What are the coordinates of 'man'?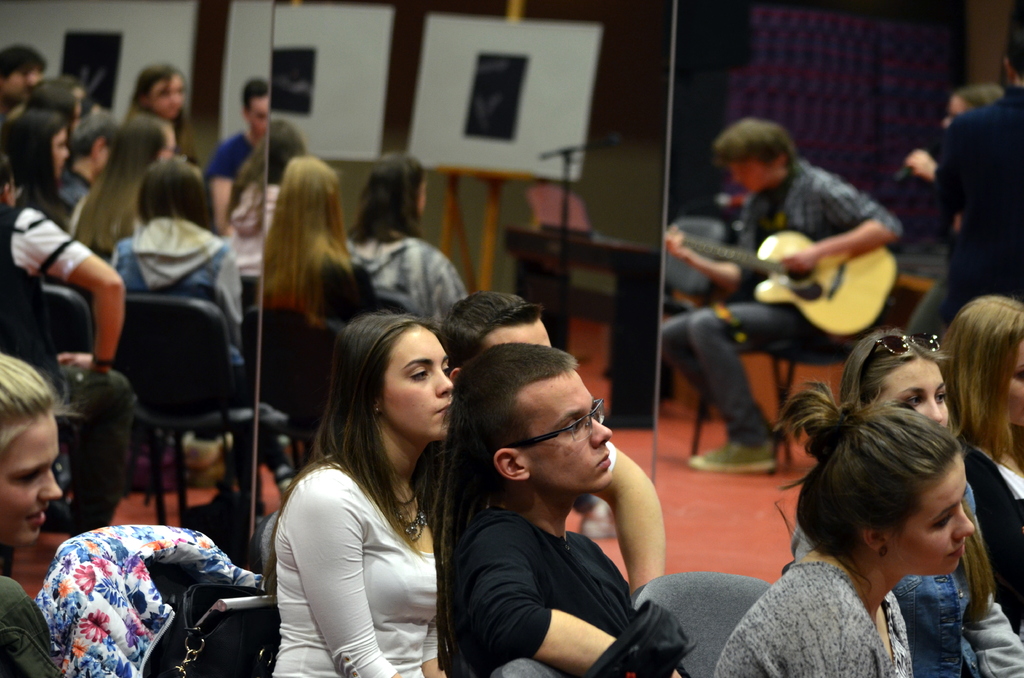
0 42 47 119.
